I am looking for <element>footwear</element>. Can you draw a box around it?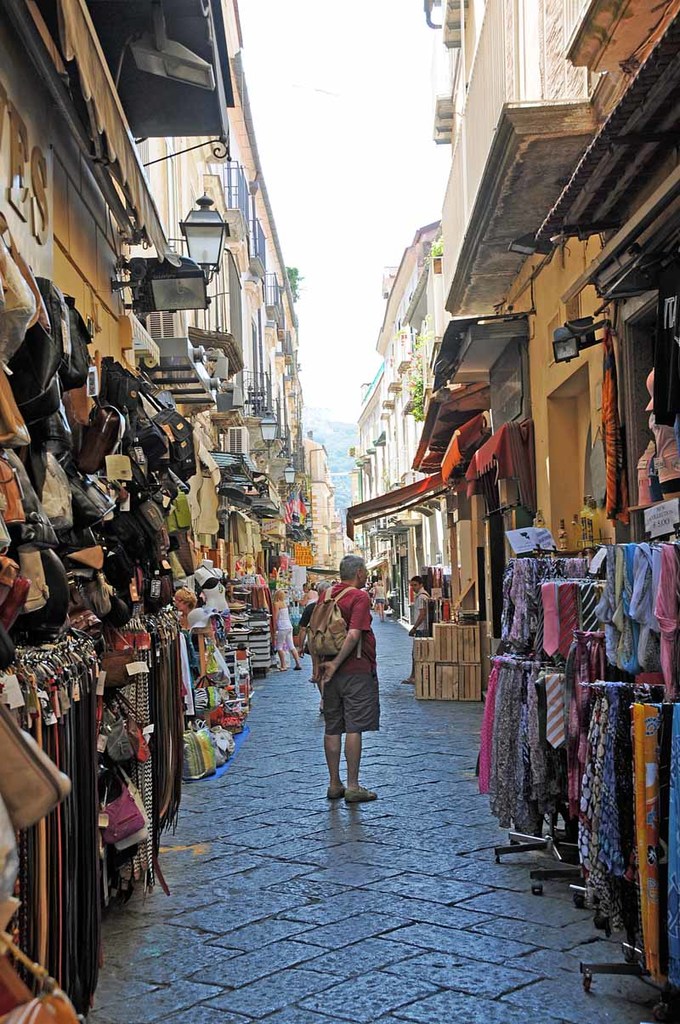
Sure, the bounding box is (x1=341, y1=788, x2=377, y2=800).
